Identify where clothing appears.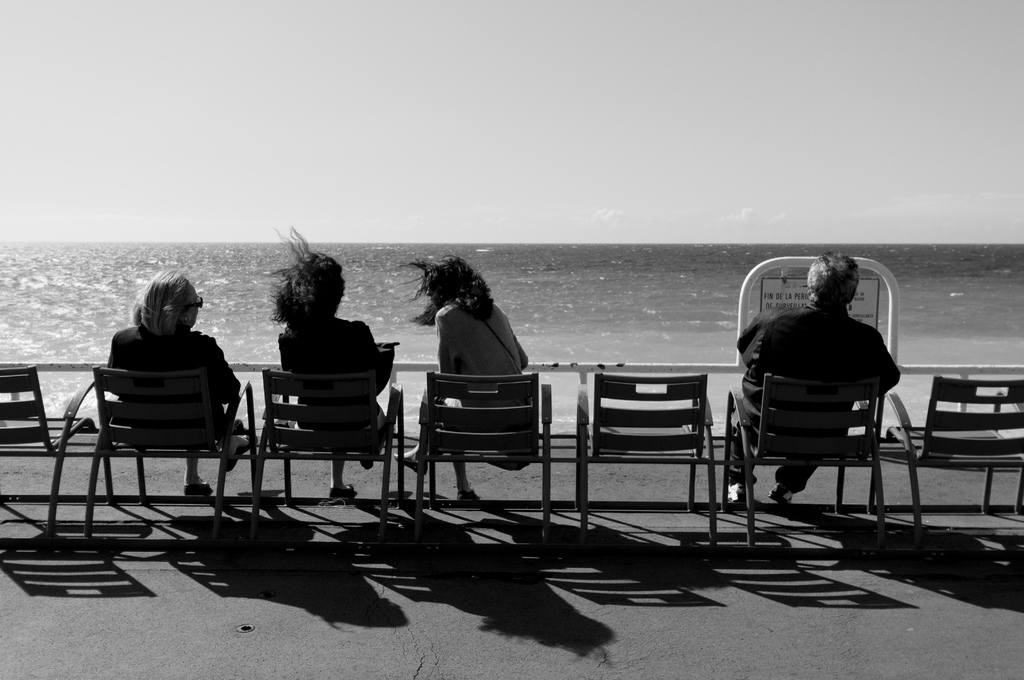
Appears at <box>738,268,916,521</box>.
